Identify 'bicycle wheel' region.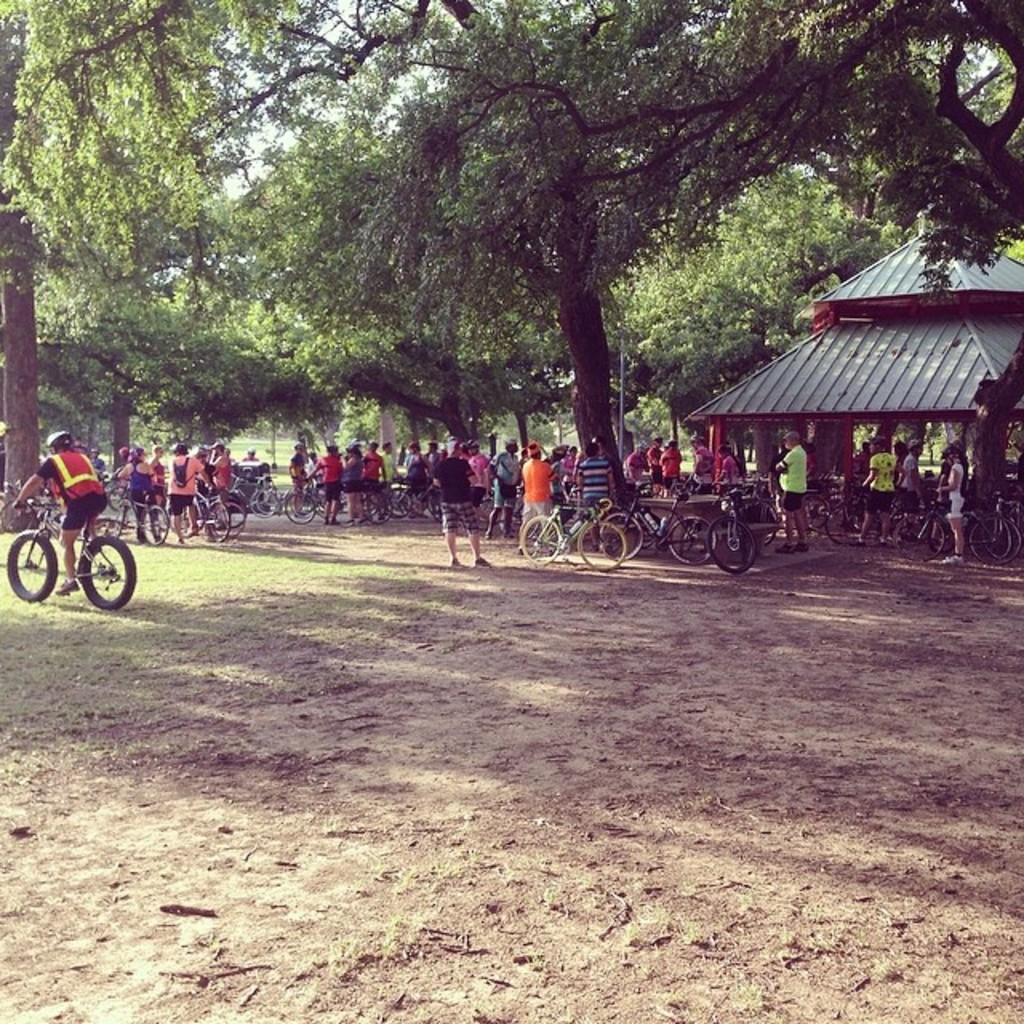
Region: 226:504:248:536.
